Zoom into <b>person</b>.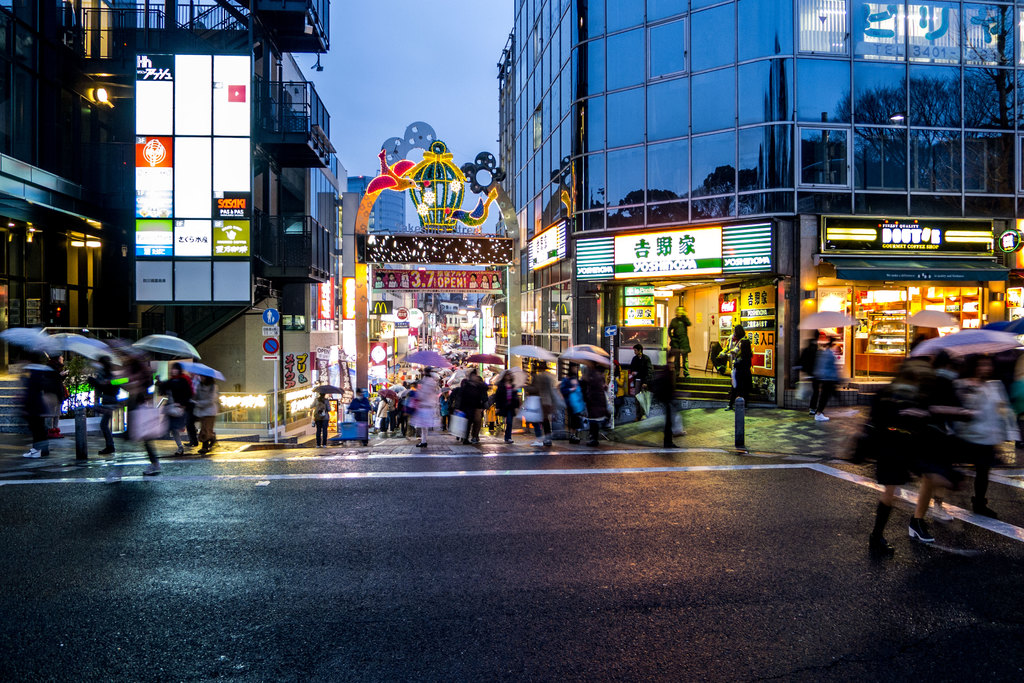
Zoom target: bbox=(649, 356, 682, 453).
